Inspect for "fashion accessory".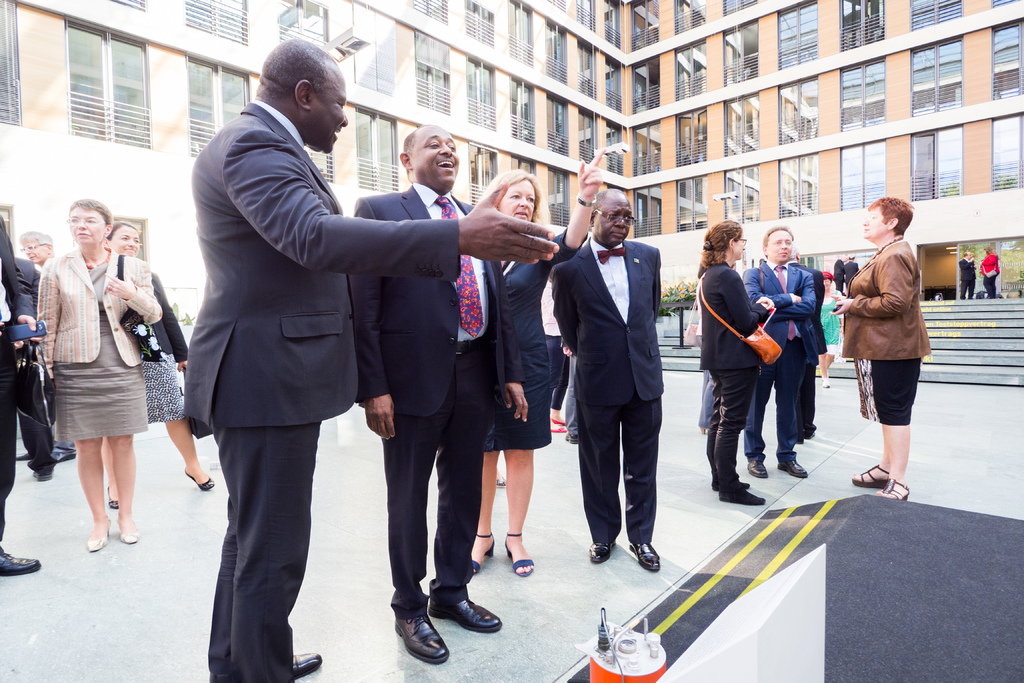
Inspection: region(472, 530, 493, 573).
